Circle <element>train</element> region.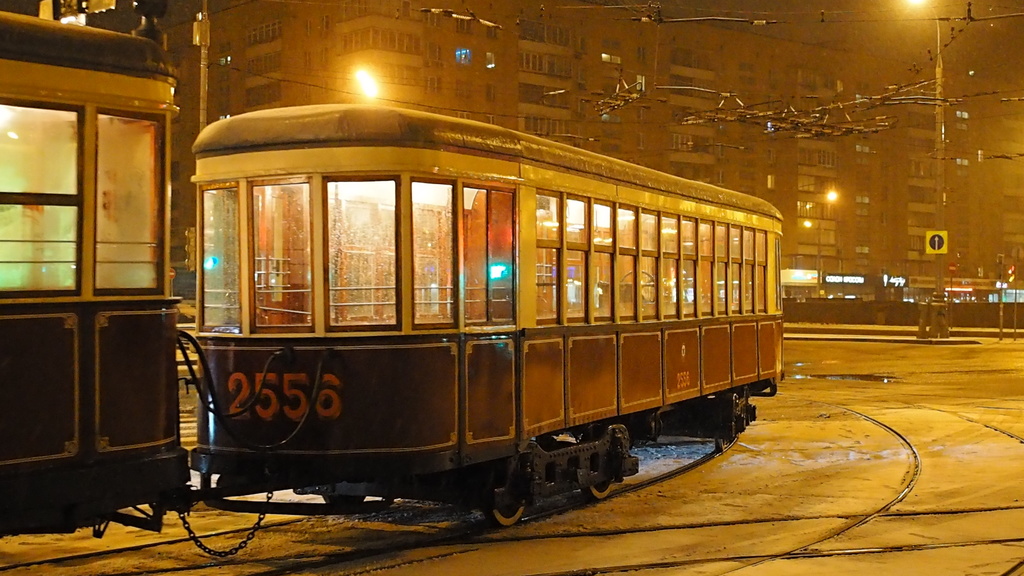
Region: locate(0, 0, 796, 554).
